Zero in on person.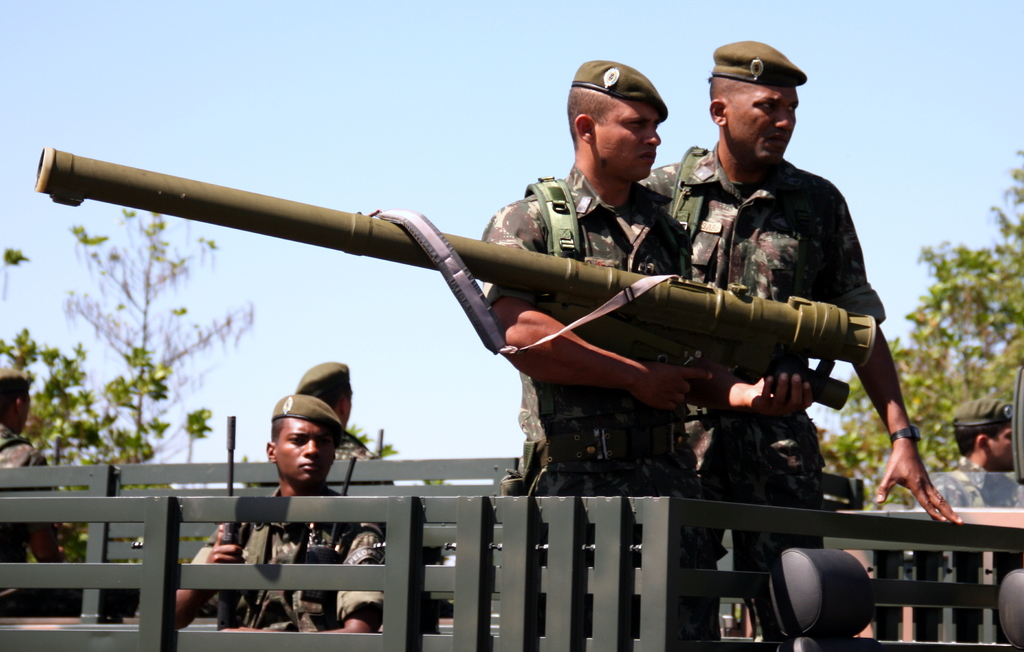
Zeroed in: select_region(638, 40, 961, 567).
